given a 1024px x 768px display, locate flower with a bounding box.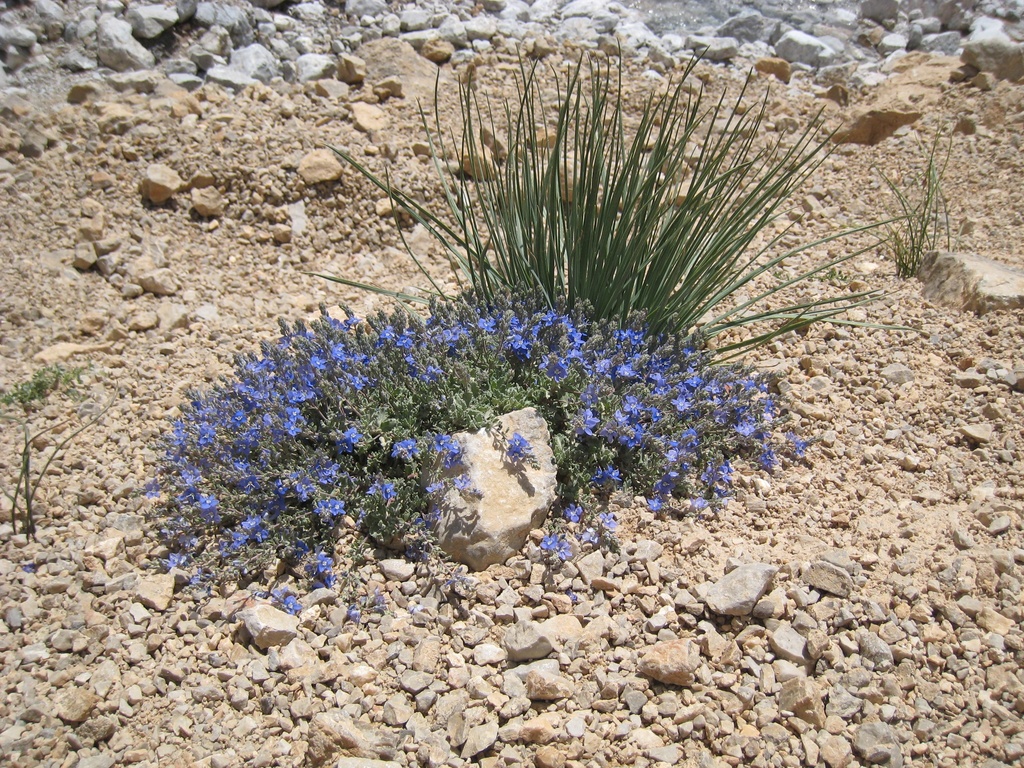
Located: bbox(381, 483, 396, 497).
